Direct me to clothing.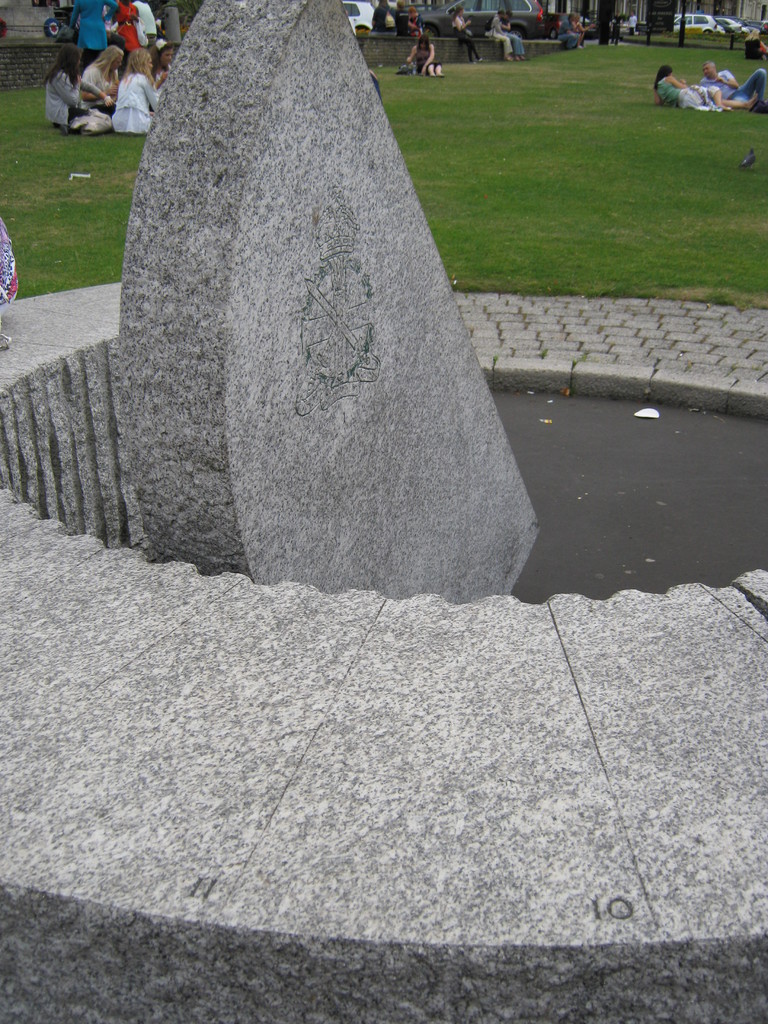
Direction: pyautogui.locateOnScreen(652, 83, 725, 111).
